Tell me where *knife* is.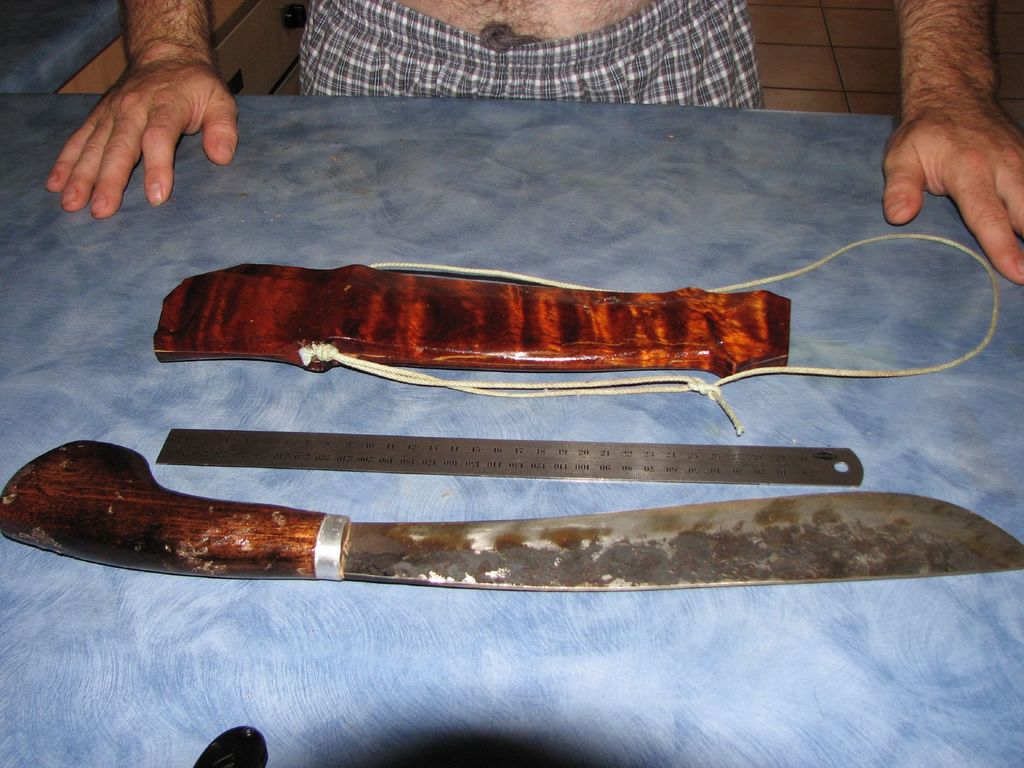
*knife* is at left=3, top=434, right=1023, bottom=598.
